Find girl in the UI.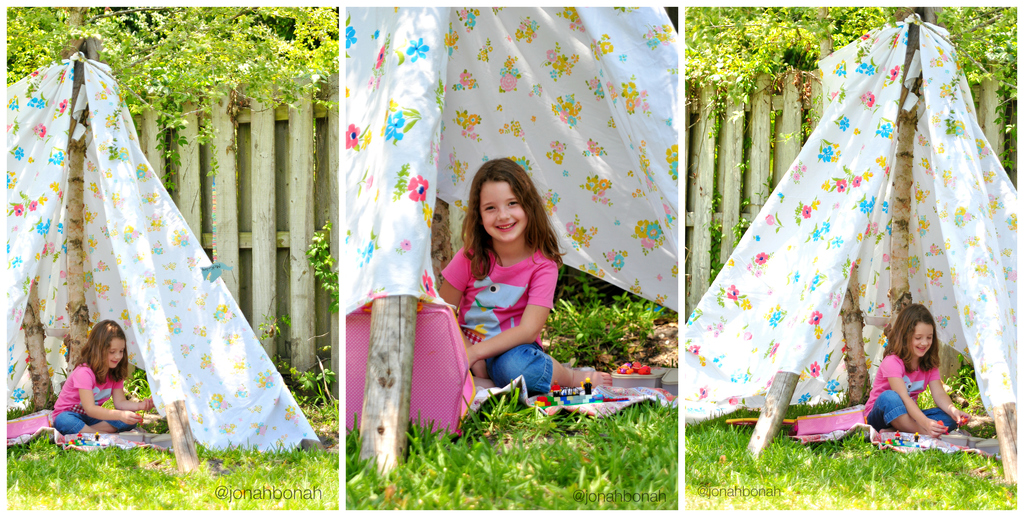
UI element at (50,315,156,435).
